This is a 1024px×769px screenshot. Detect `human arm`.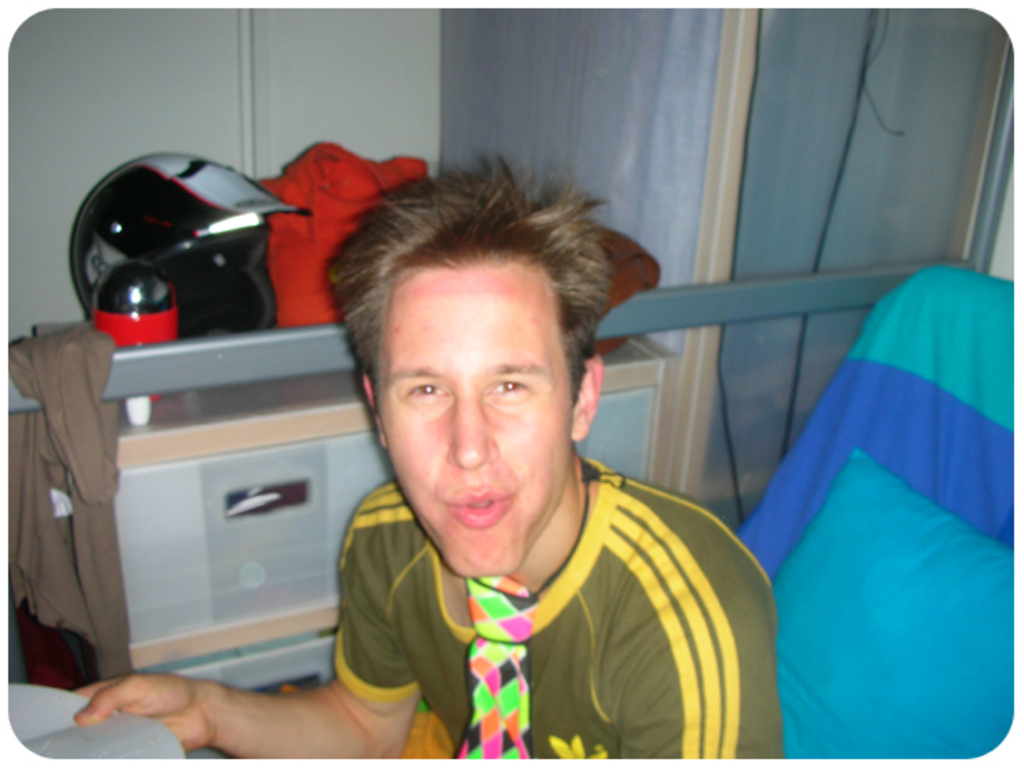
612:535:787:761.
